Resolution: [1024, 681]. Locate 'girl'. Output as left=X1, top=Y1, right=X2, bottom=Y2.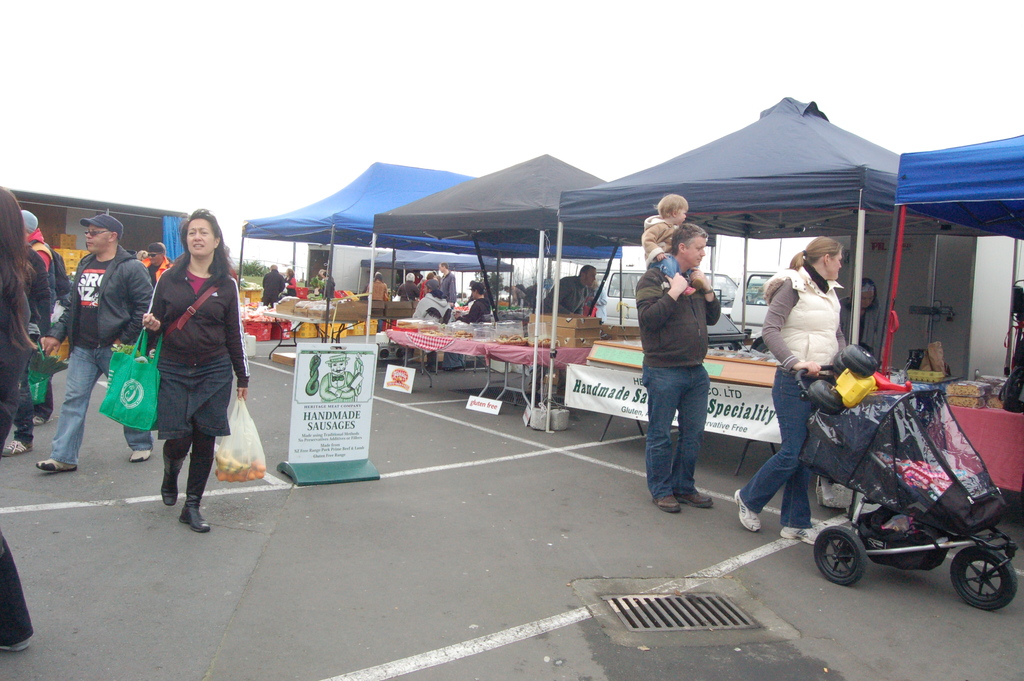
left=145, top=208, right=250, bottom=529.
